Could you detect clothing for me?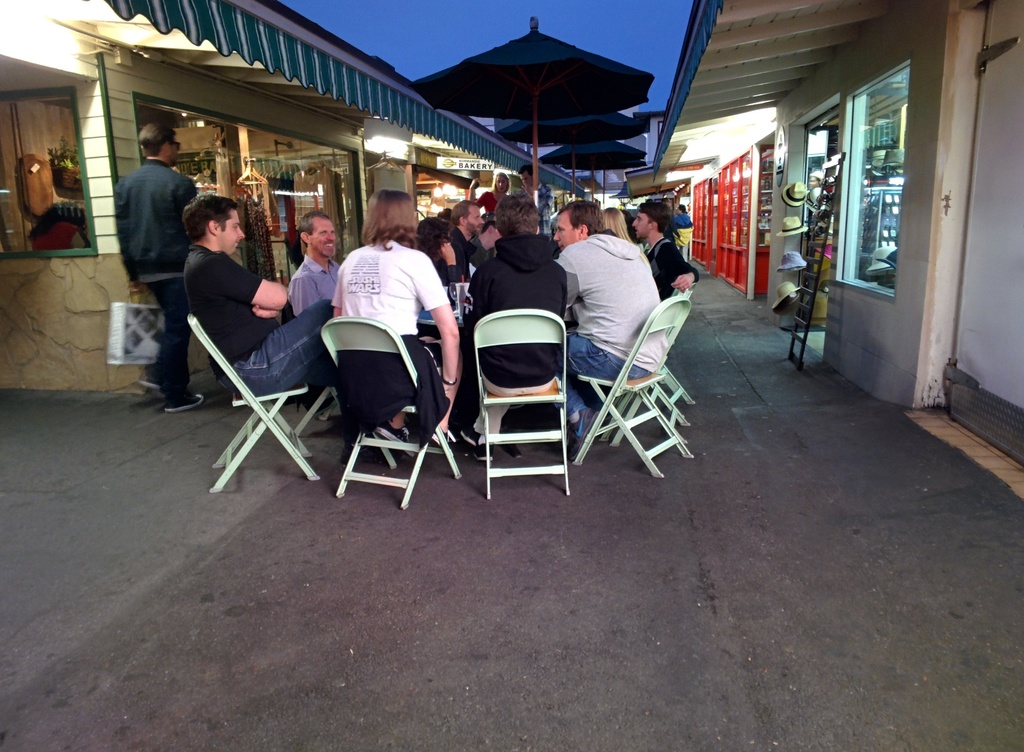
Detection result: left=182, top=239, right=332, bottom=396.
